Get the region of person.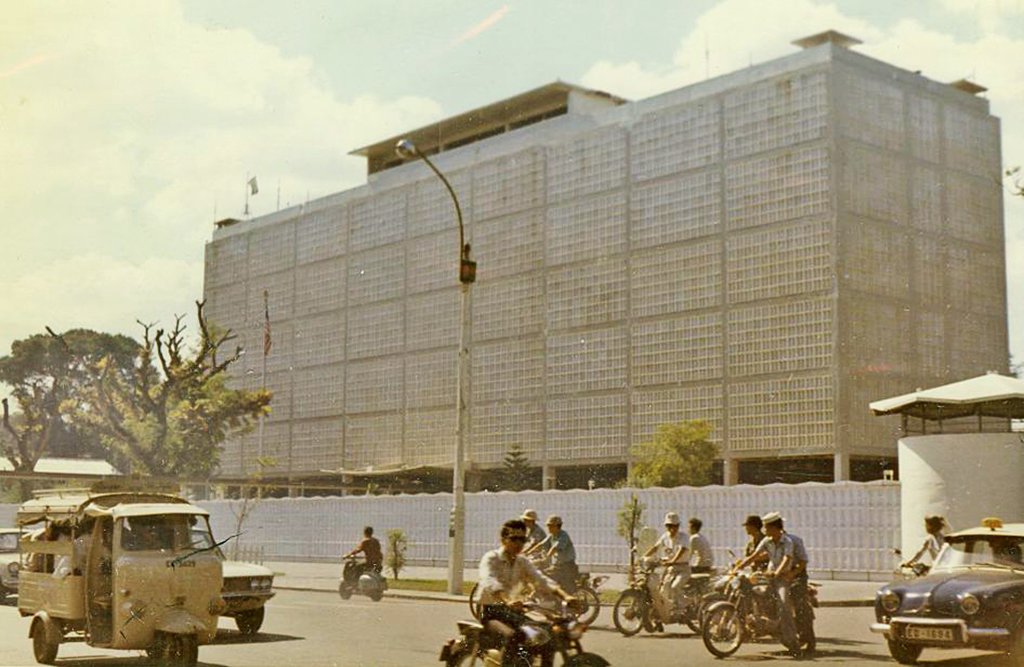
bbox(742, 516, 767, 570).
